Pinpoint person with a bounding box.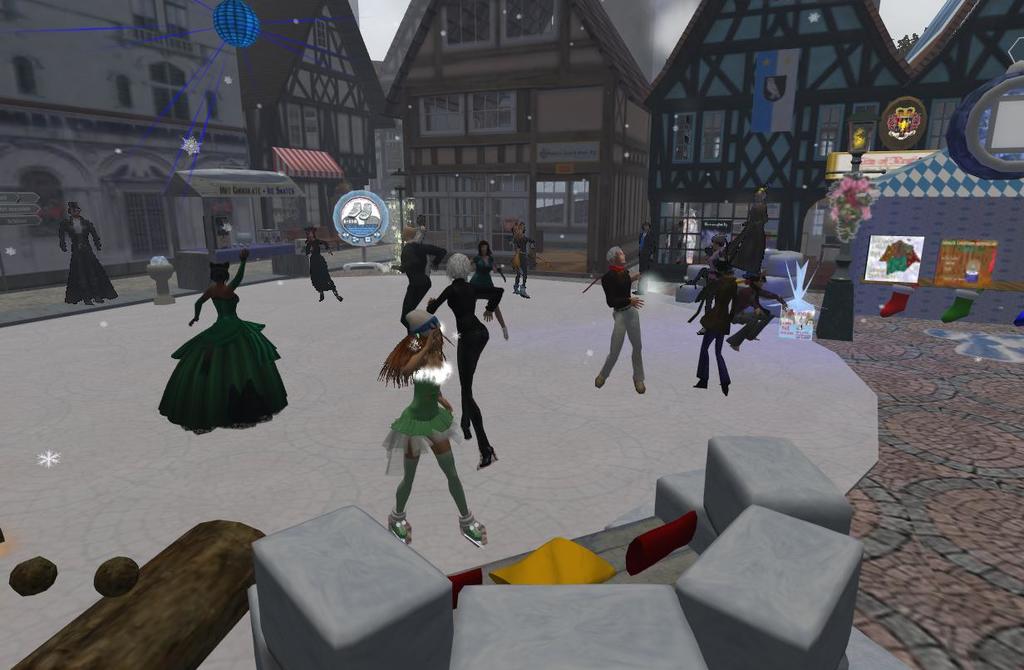
<bbox>378, 308, 491, 548</bbox>.
